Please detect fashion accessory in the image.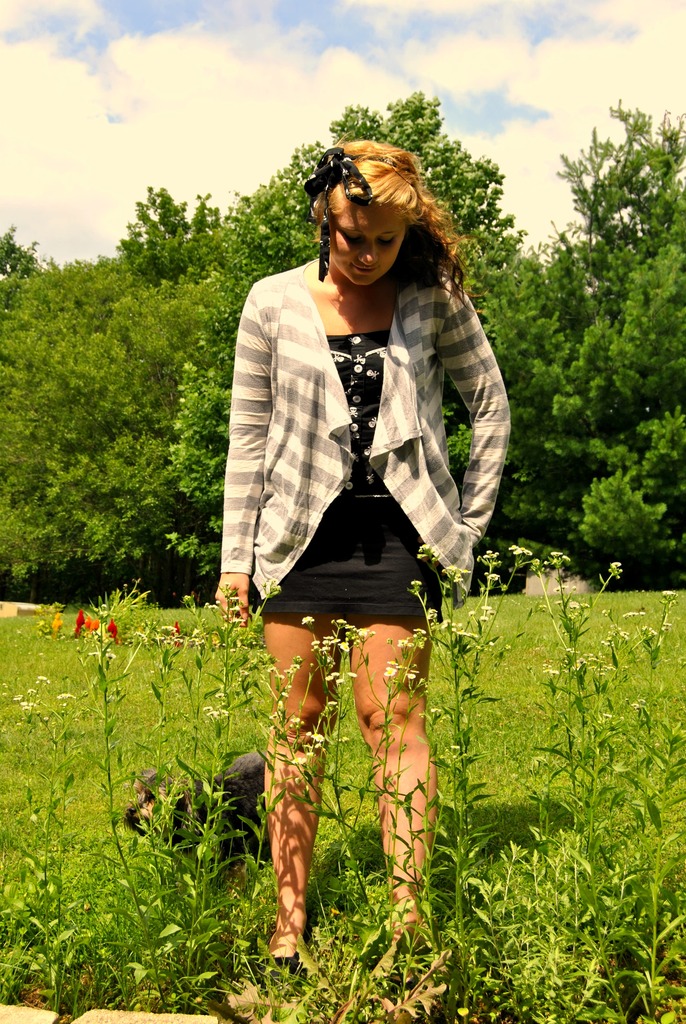
bbox=[295, 148, 407, 270].
